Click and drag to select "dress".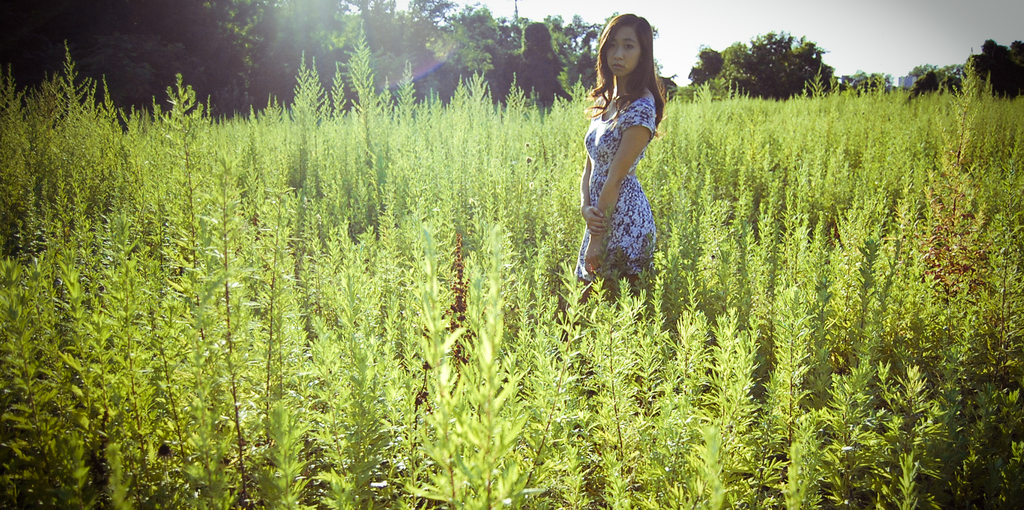
Selection: rect(573, 99, 655, 283).
